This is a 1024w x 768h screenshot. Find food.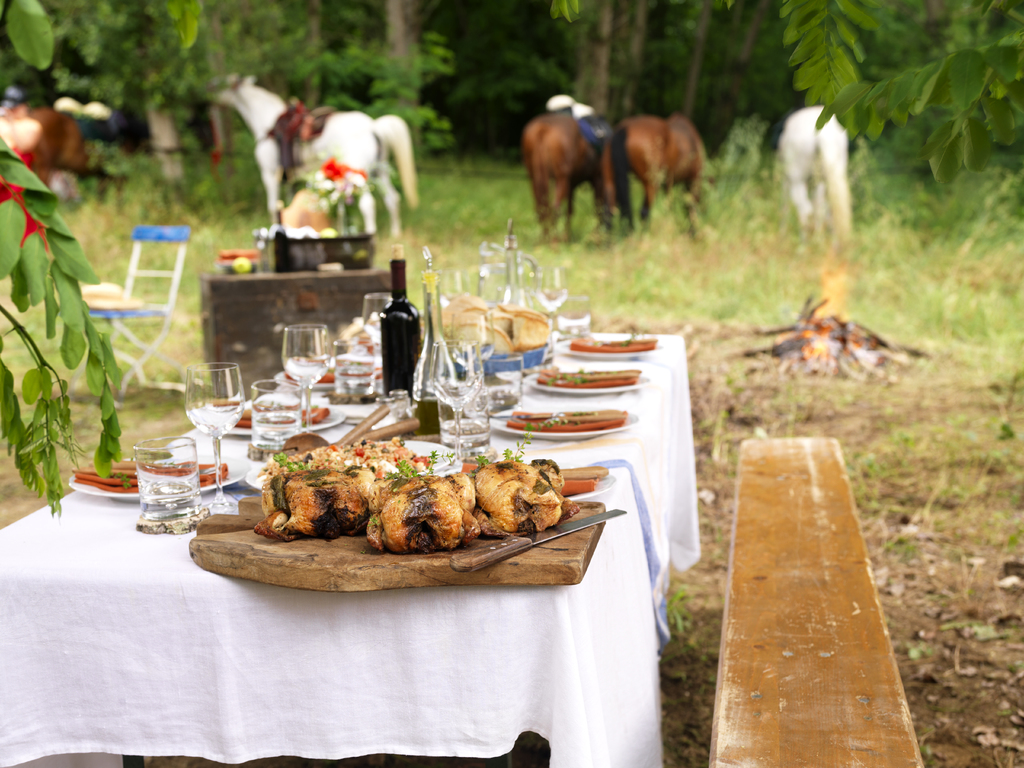
Bounding box: crop(278, 370, 383, 385).
